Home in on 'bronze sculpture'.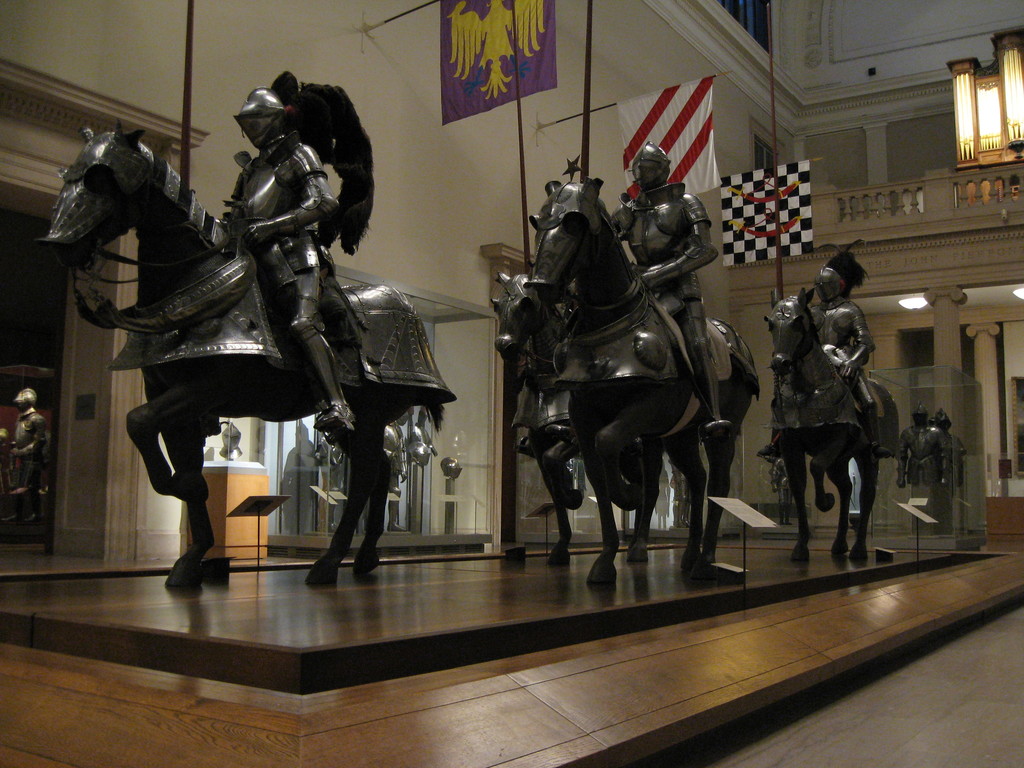
Homed in at bbox(763, 262, 899, 572).
